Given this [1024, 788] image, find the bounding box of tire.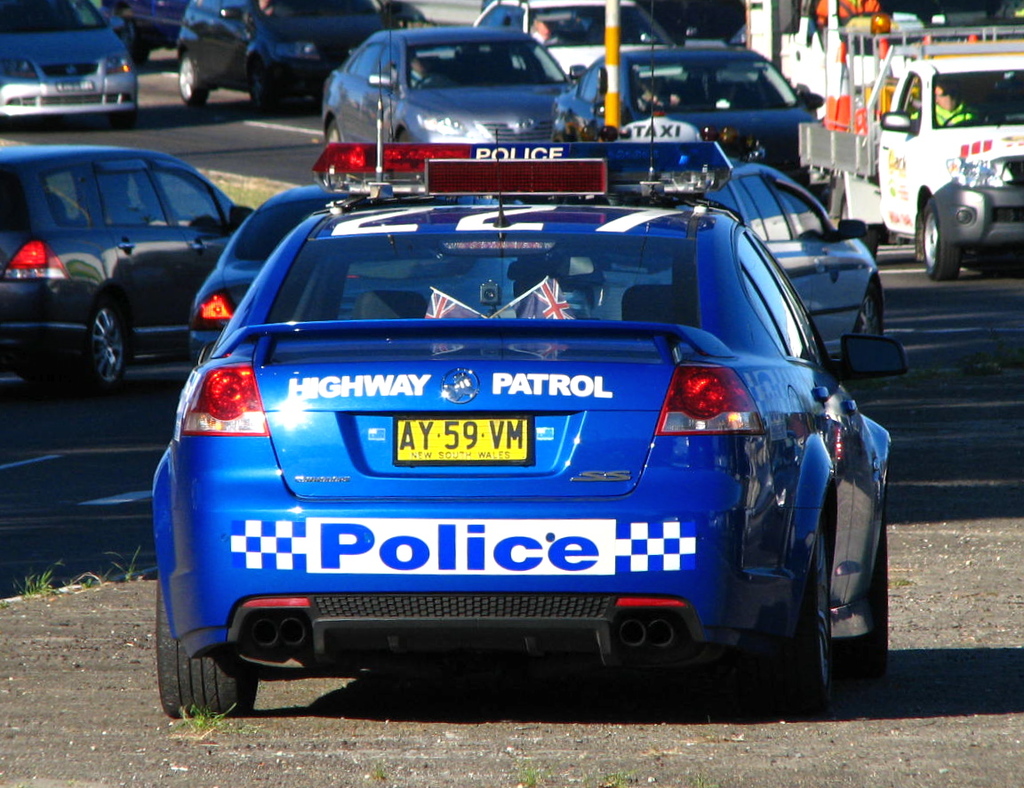
154,557,248,721.
